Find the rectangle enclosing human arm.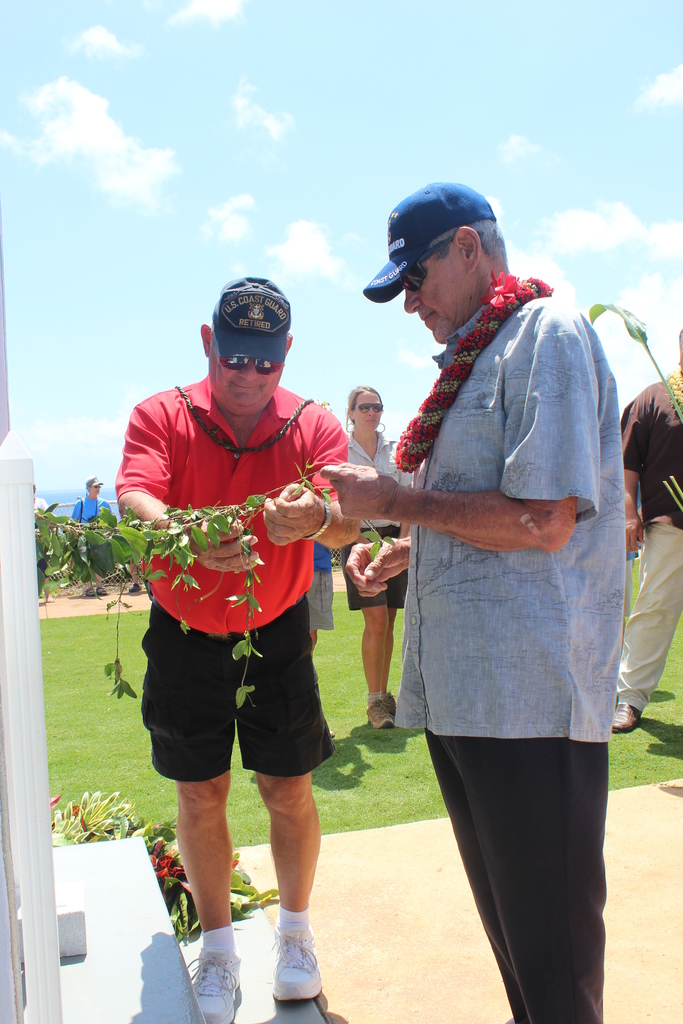
locate(71, 501, 78, 522).
